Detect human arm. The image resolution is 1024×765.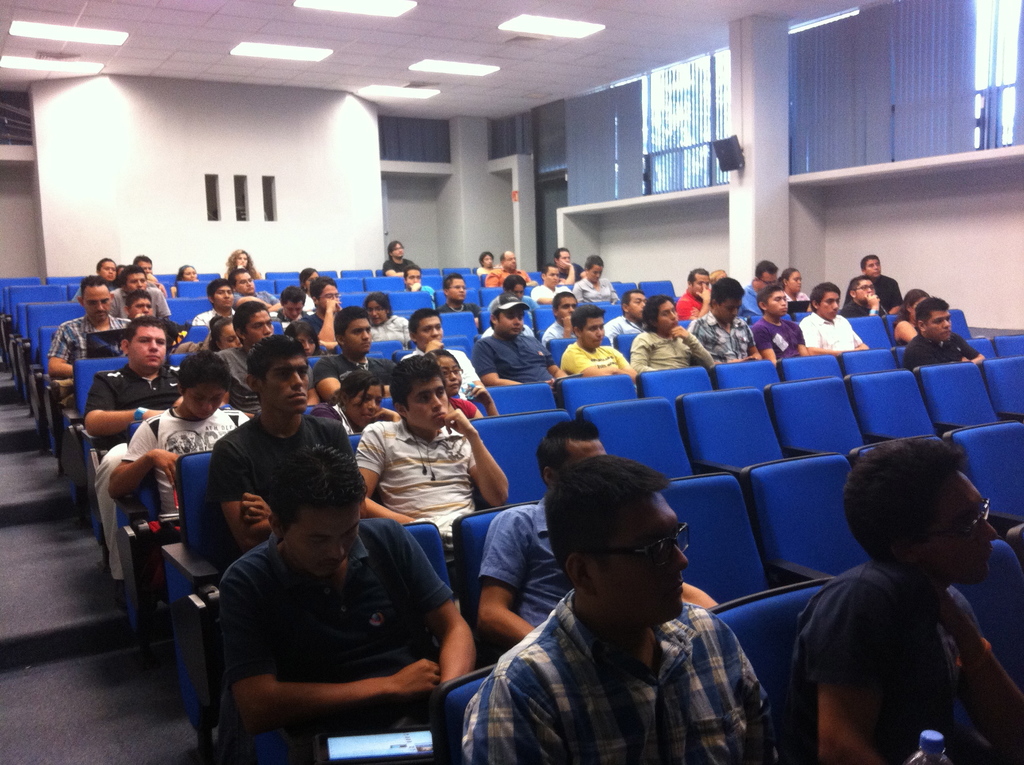
<bbox>387, 258, 404, 277</bbox>.
